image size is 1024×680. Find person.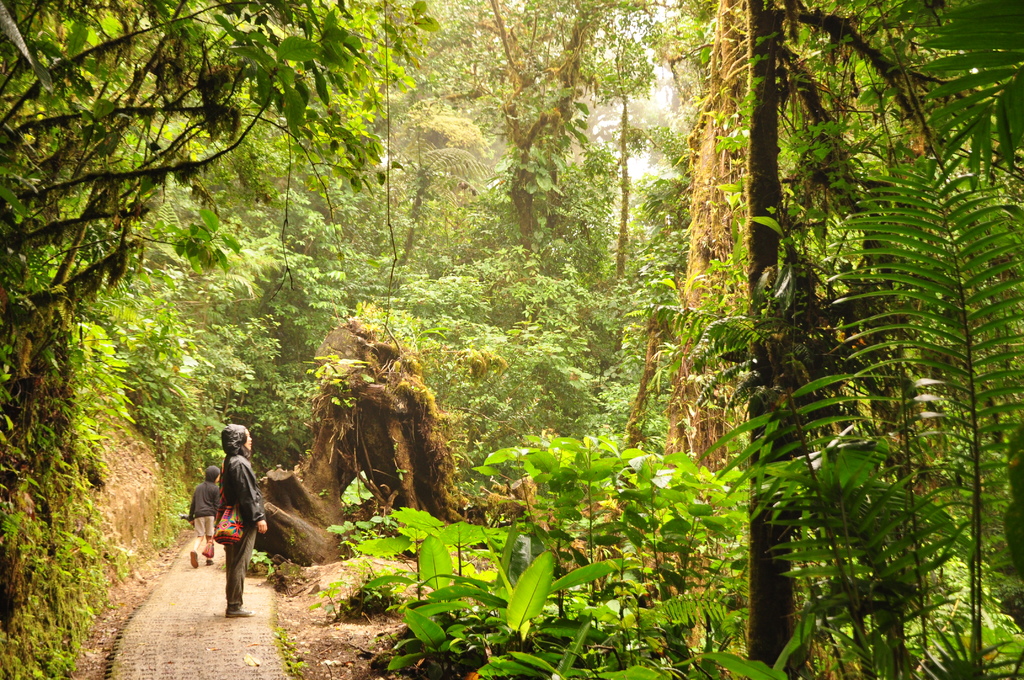
(left=191, top=425, right=259, bottom=616).
